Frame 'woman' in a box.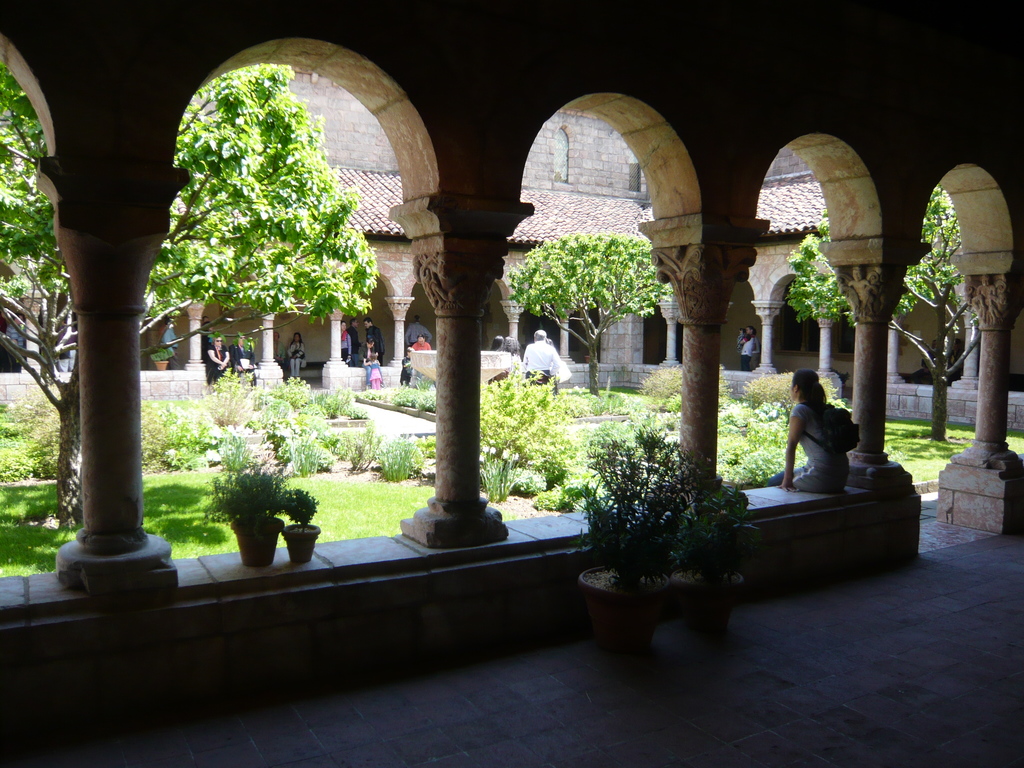
<box>208,337,230,386</box>.
